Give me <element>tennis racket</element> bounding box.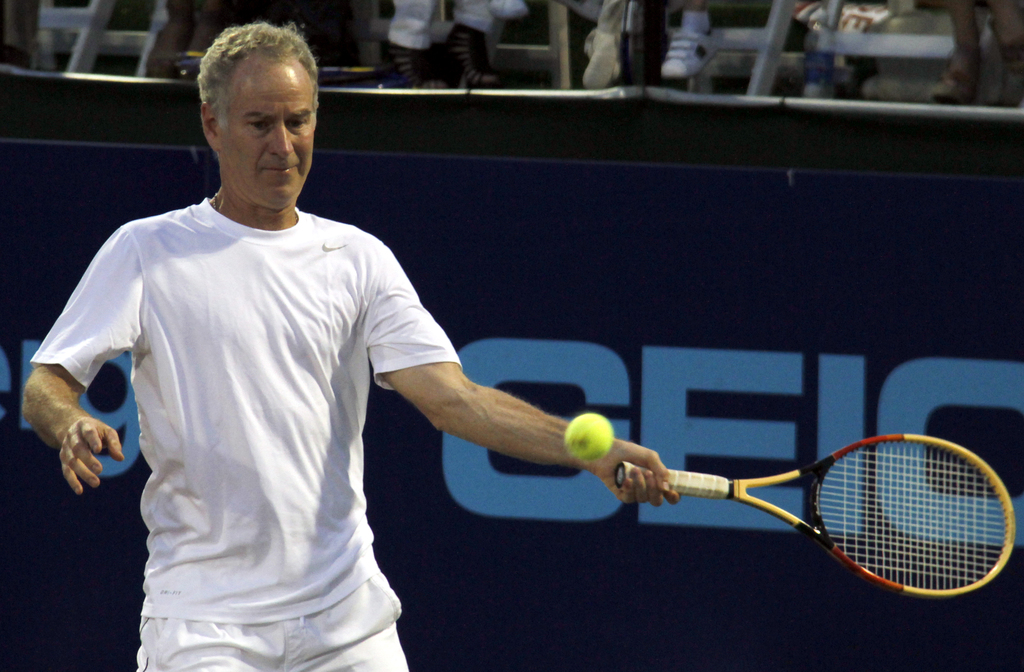
[left=613, top=429, right=1012, bottom=595].
